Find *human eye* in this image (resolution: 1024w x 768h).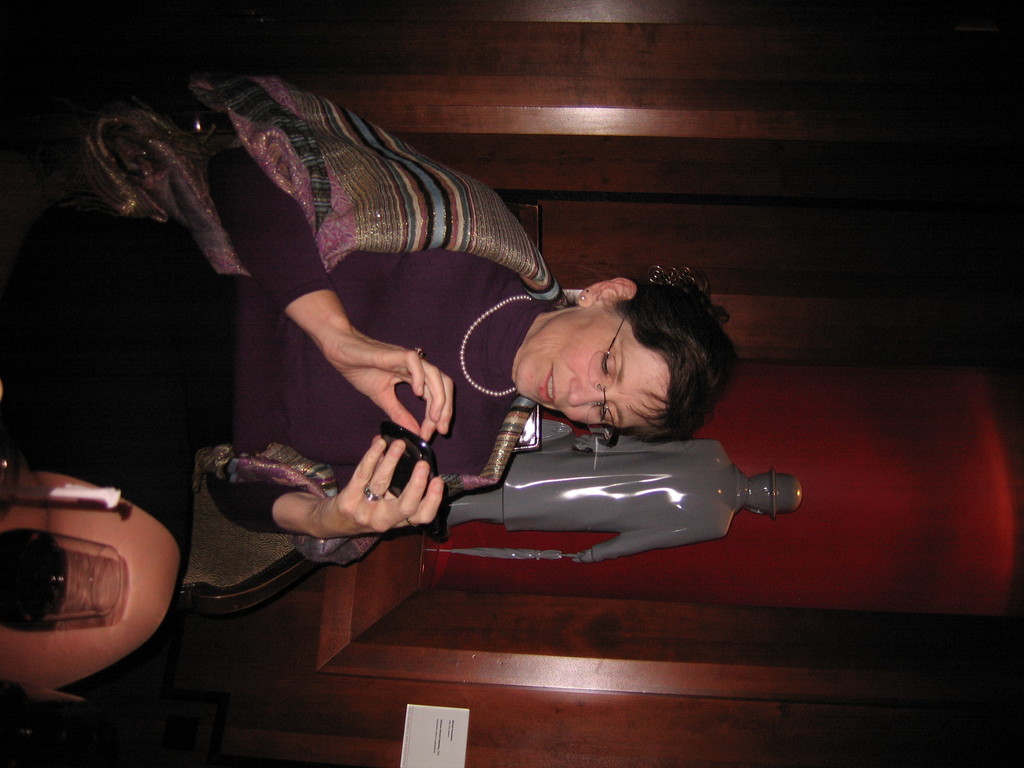
596, 404, 609, 427.
